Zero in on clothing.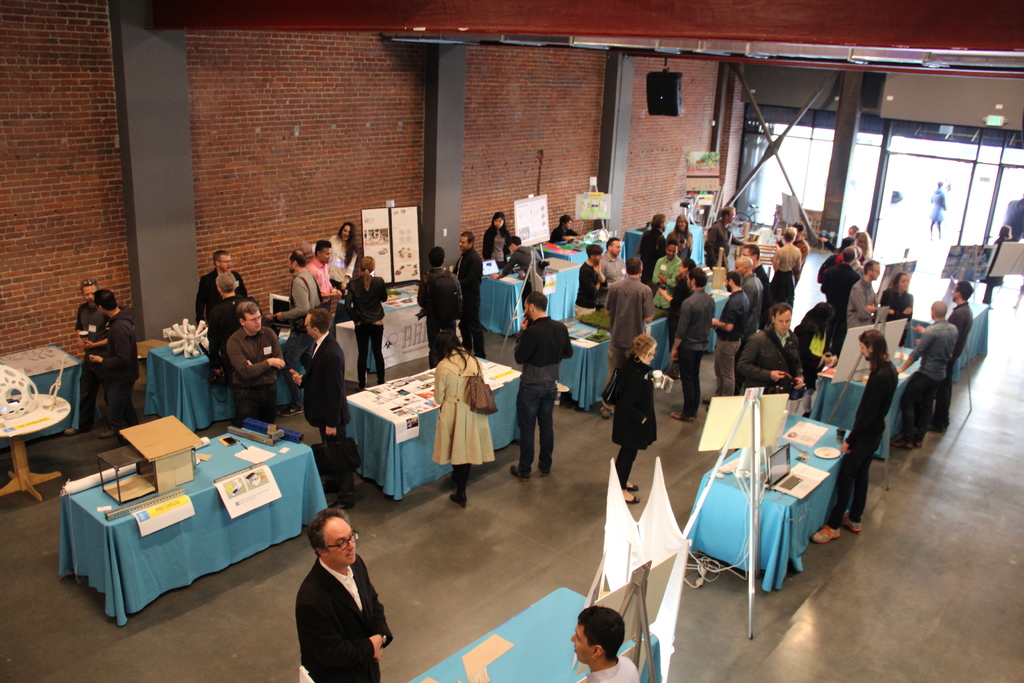
Zeroed in: bbox(300, 329, 355, 497).
